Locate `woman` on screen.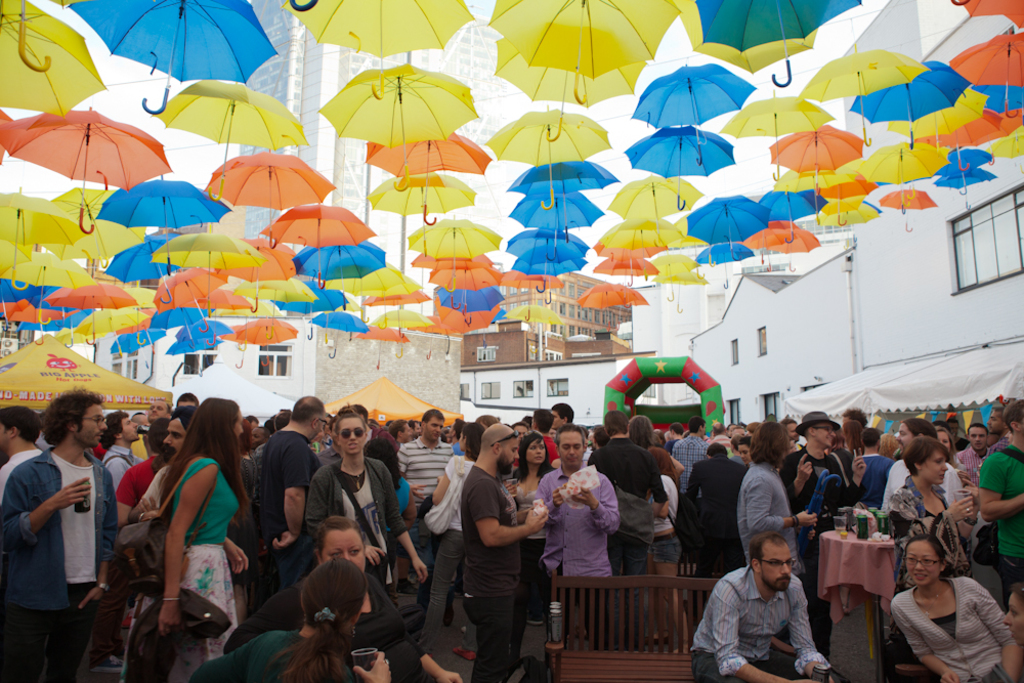
On screen at crop(247, 515, 464, 682).
